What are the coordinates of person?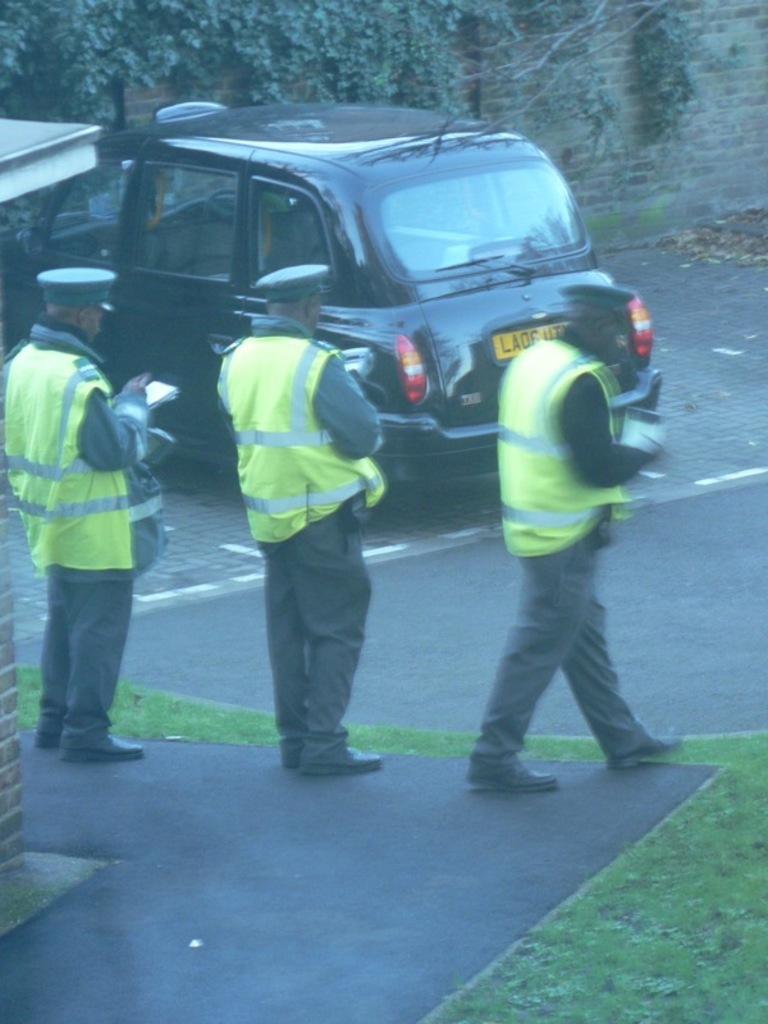
0:261:155:758.
